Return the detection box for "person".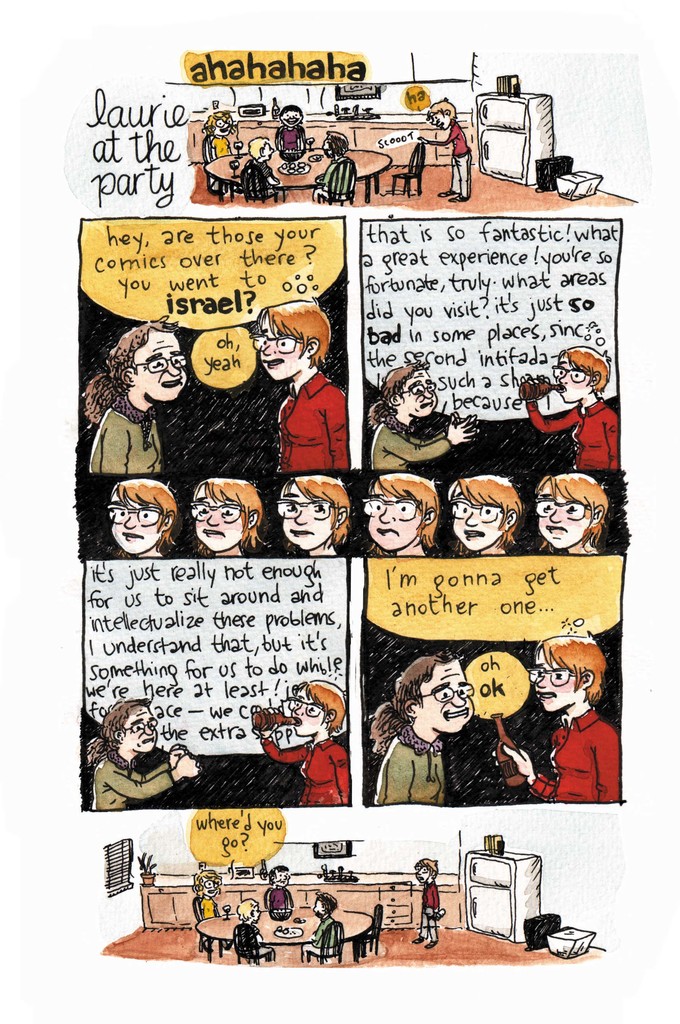
368:477:441:558.
